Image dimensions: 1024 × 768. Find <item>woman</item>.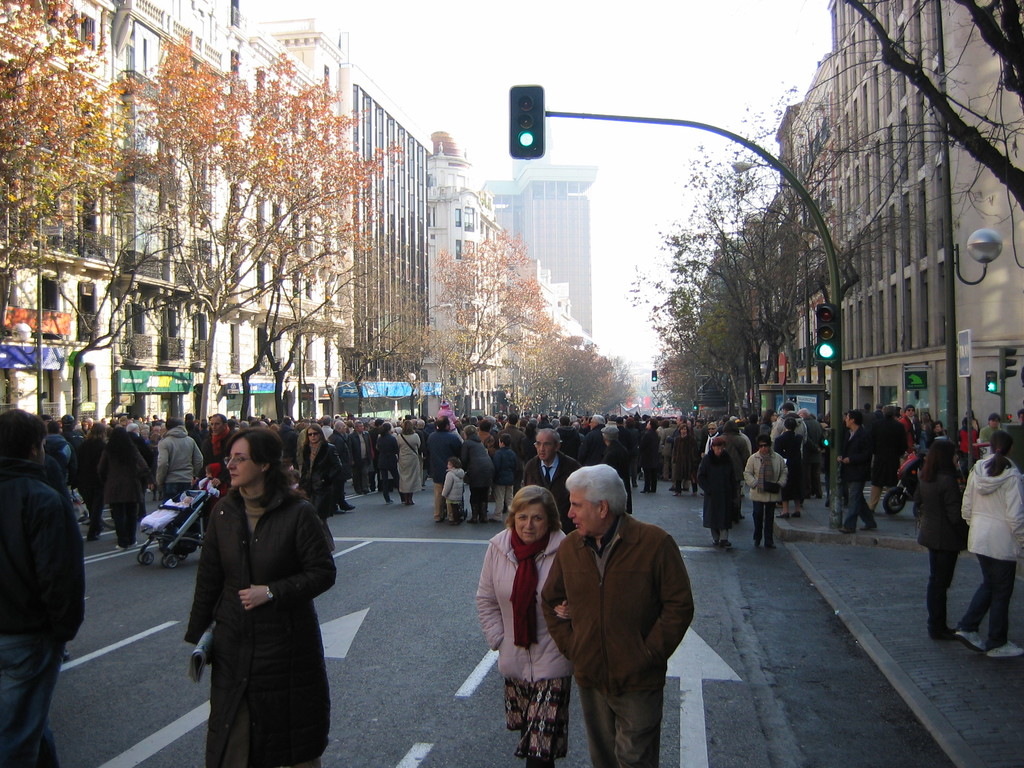
(left=295, top=425, right=339, bottom=527).
